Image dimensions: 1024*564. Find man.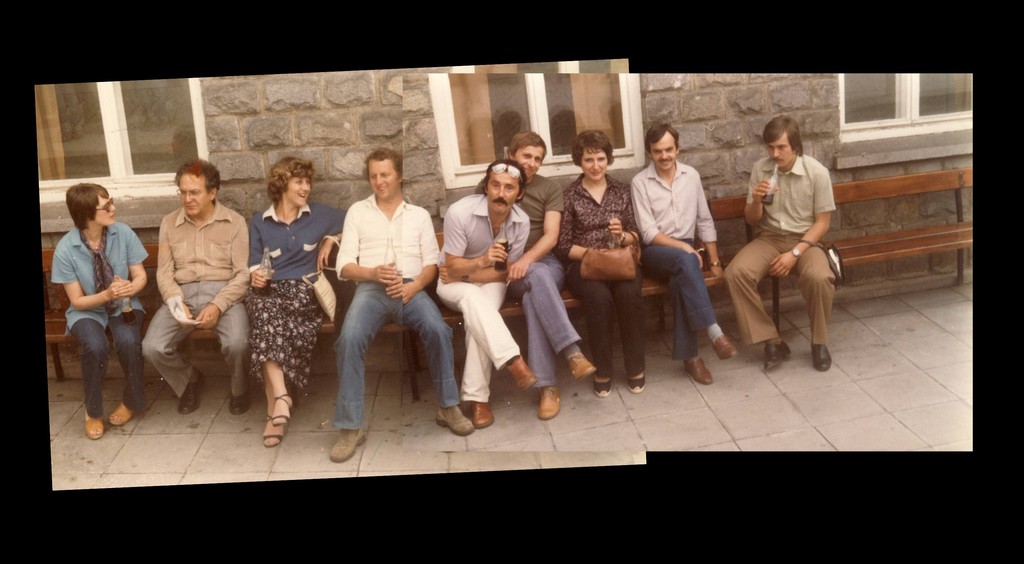
724, 118, 835, 371.
